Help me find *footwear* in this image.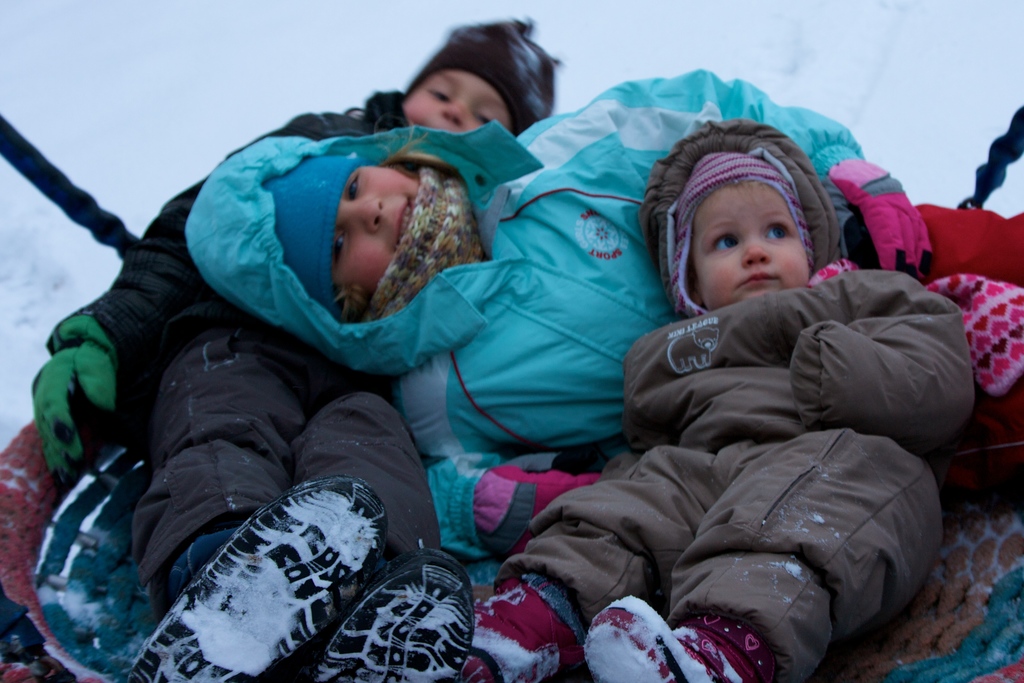
Found it: l=311, t=551, r=481, b=682.
